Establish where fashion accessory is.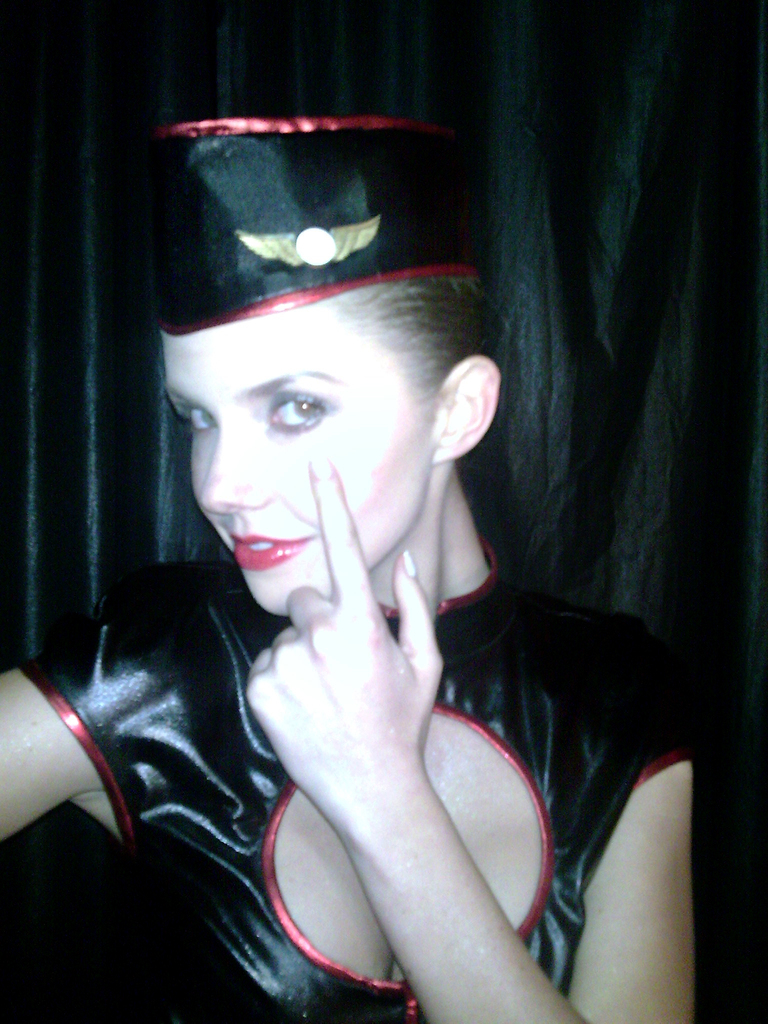
Established at (left=152, top=120, right=486, bottom=335).
